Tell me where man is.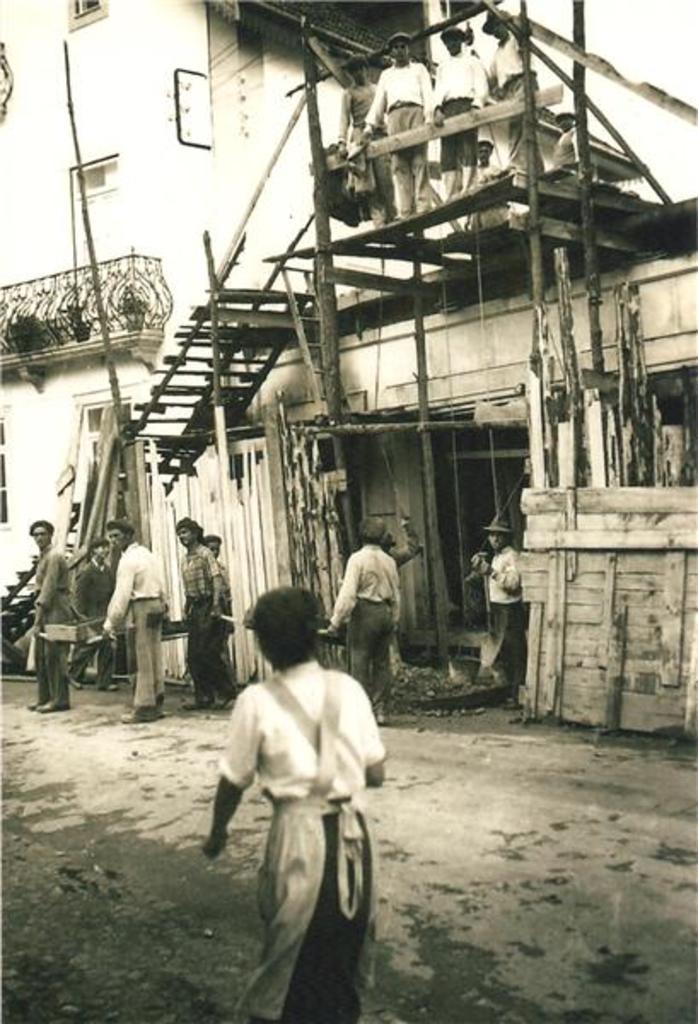
man is at 29/515/73/715.
